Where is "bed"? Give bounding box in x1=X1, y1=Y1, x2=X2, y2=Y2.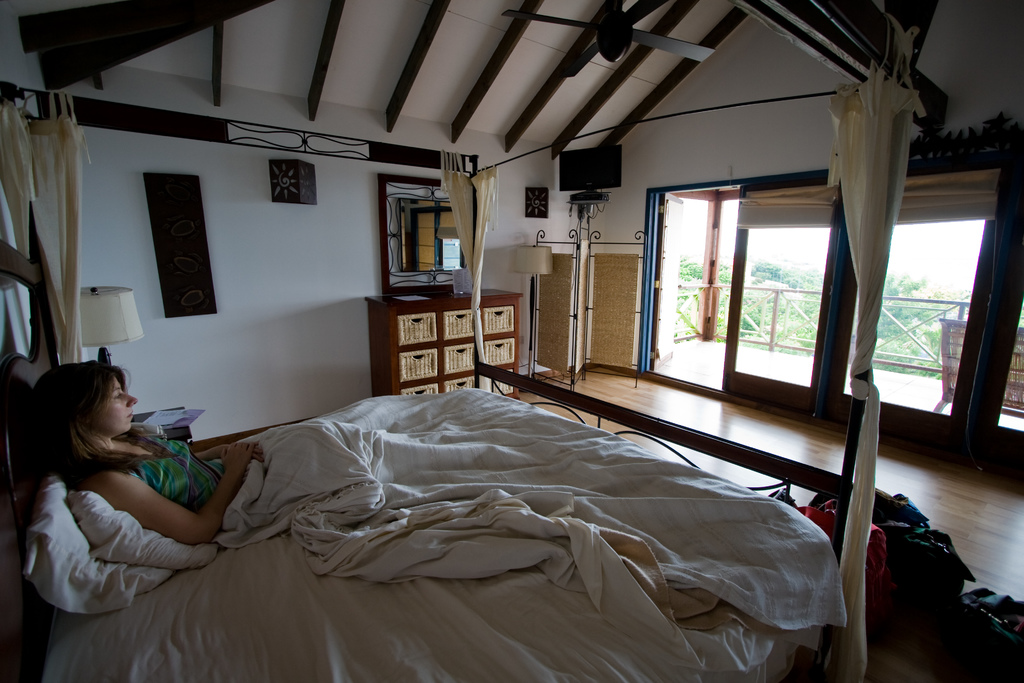
x1=0, y1=81, x2=958, y2=682.
